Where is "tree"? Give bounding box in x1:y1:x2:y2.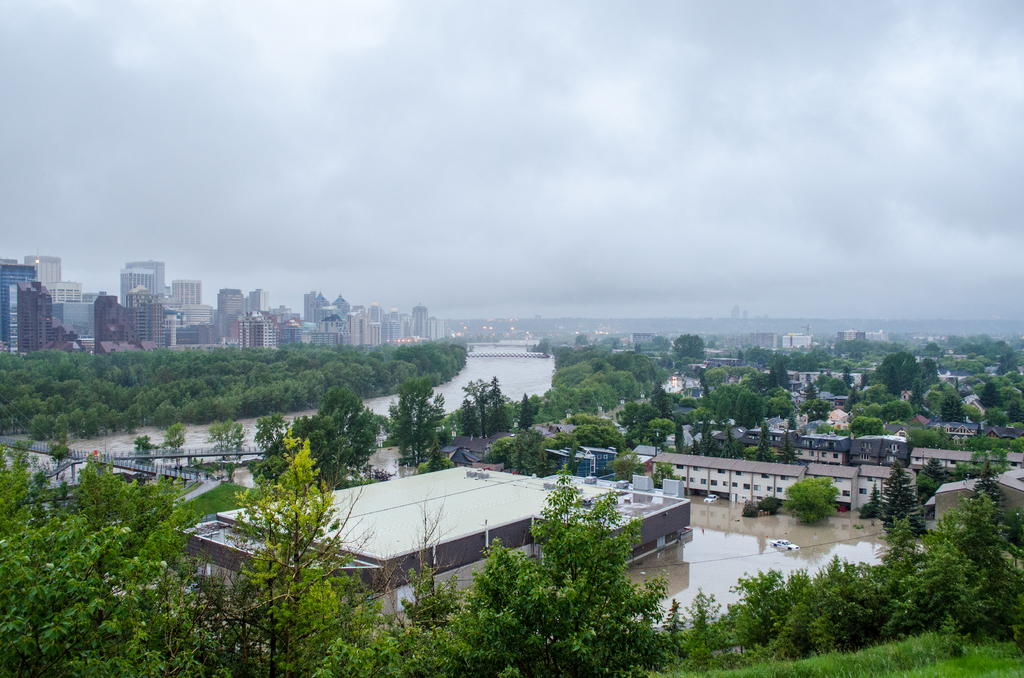
741:343:785:368.
